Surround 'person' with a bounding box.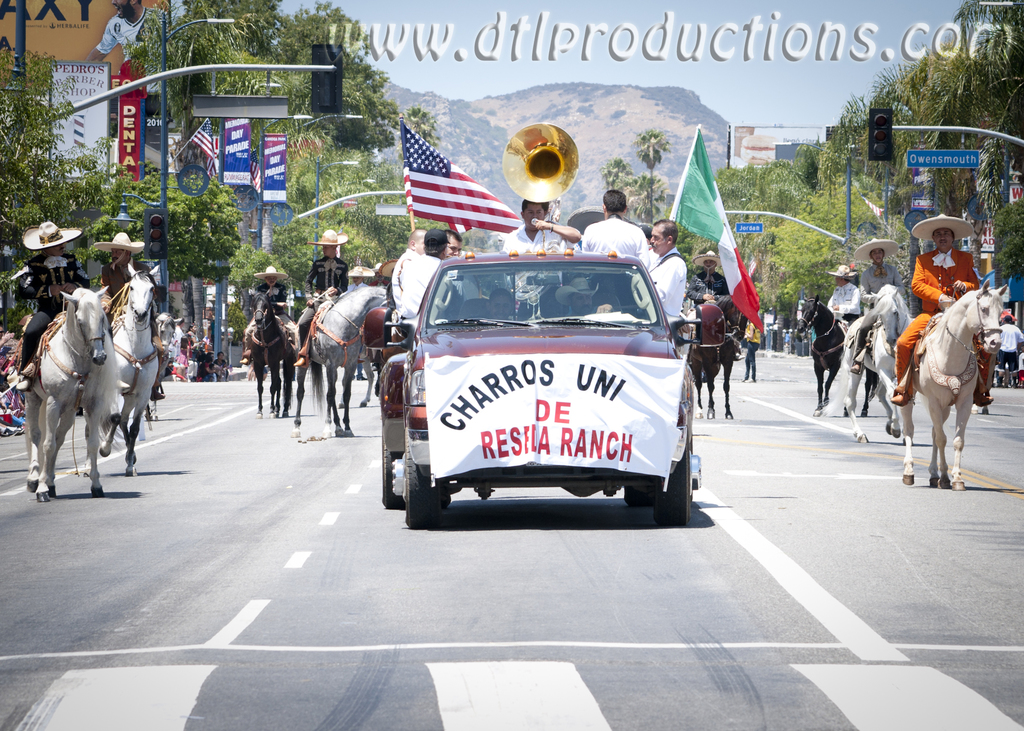
l=372, t=257, r=382, b=282.
